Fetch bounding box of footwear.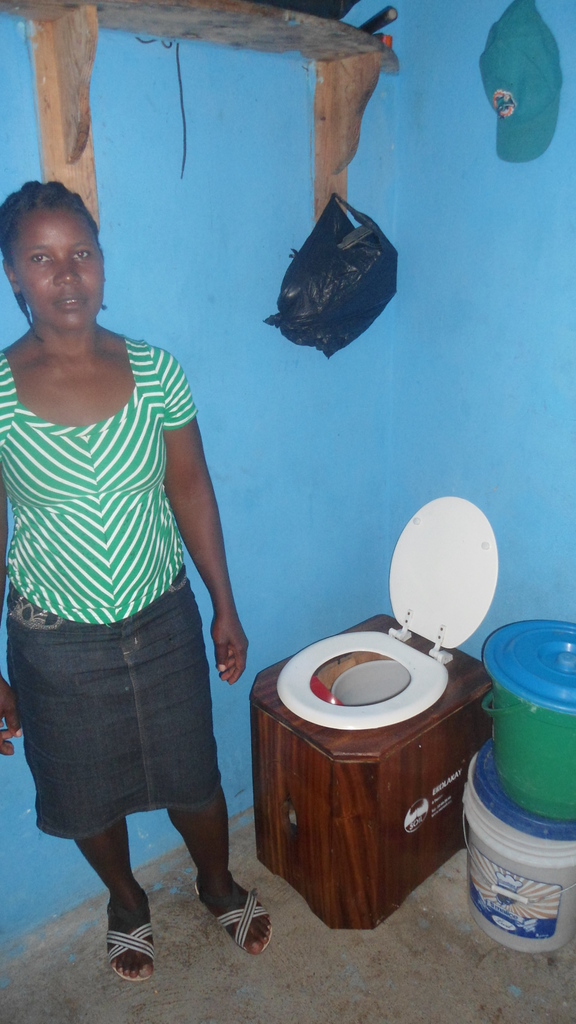
Bbox: detection(106, 900, 155, 981).
